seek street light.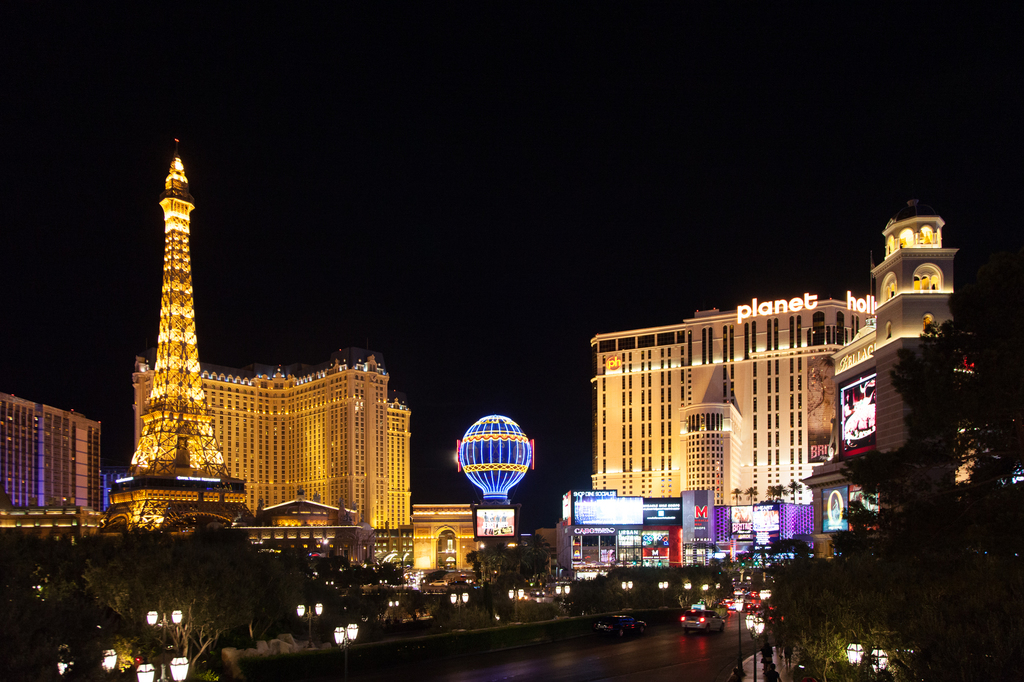
[x1=449, y1=591, x2=470, y2=631].
